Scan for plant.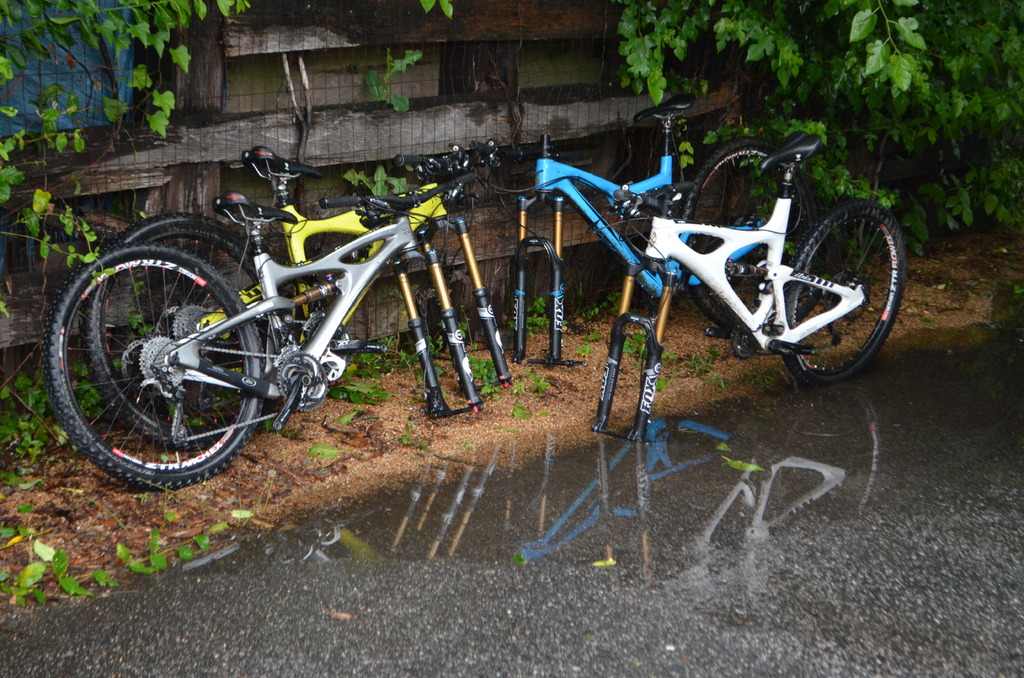
Scan result: bbox=(581, 335, 600, 341).
